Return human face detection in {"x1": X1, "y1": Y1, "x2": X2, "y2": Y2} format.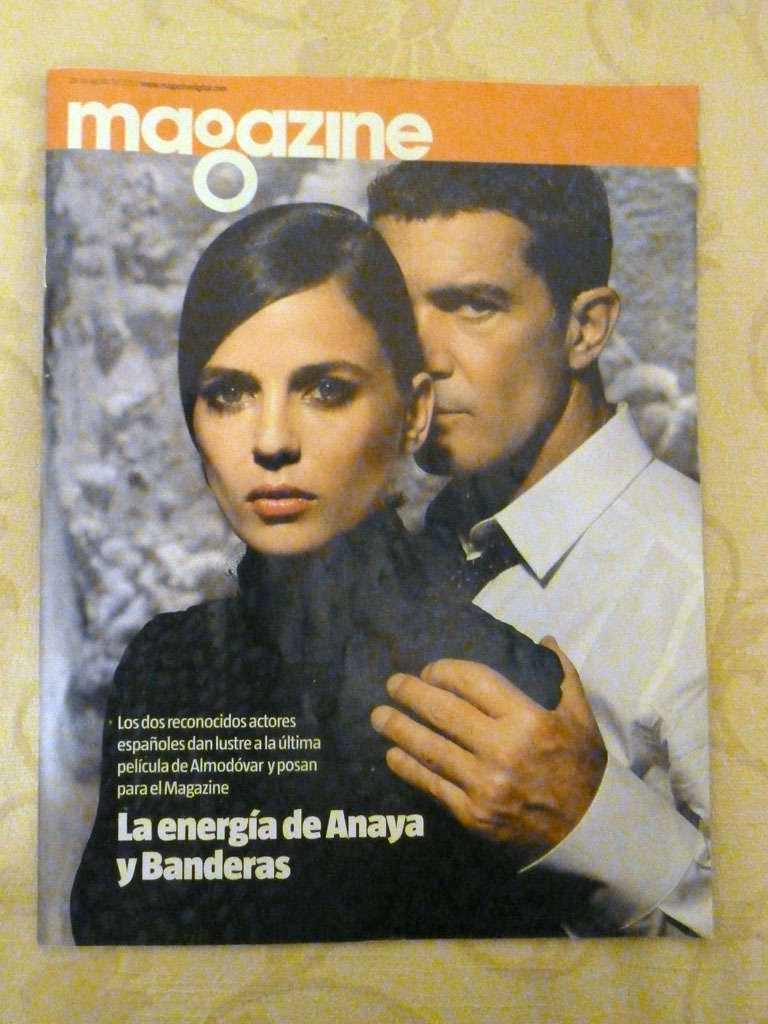
{"x1": 374, "y1": 208, "x2": 566, "y2": 465}.
